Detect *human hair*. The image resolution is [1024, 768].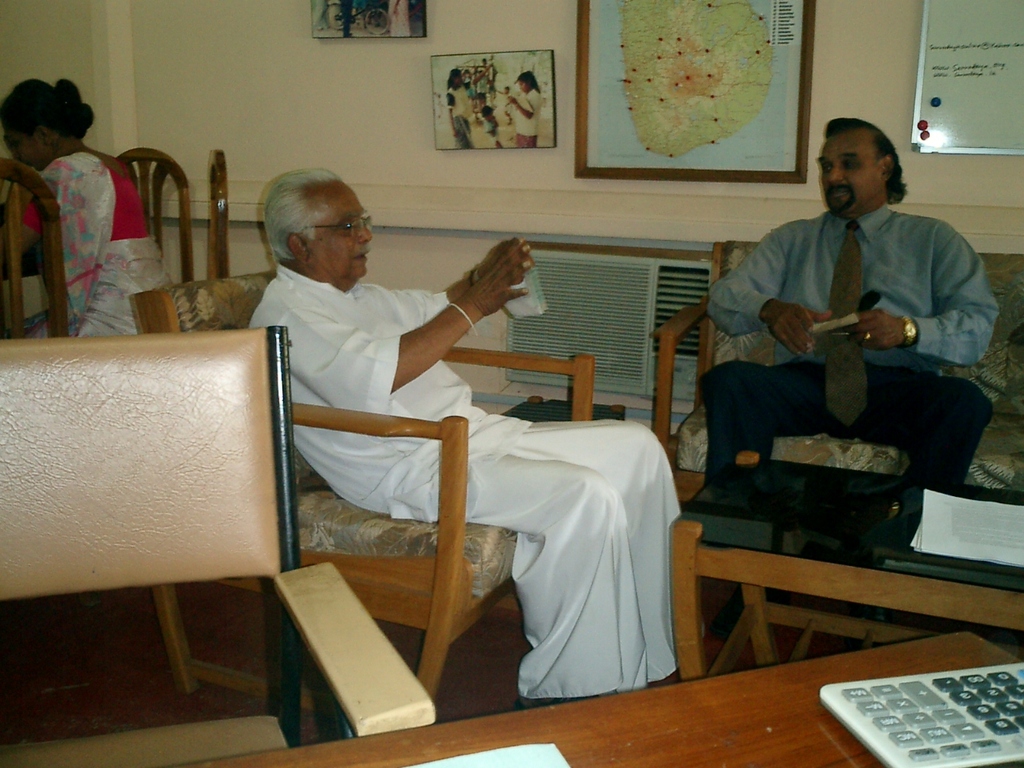
[1,78,94,142].
